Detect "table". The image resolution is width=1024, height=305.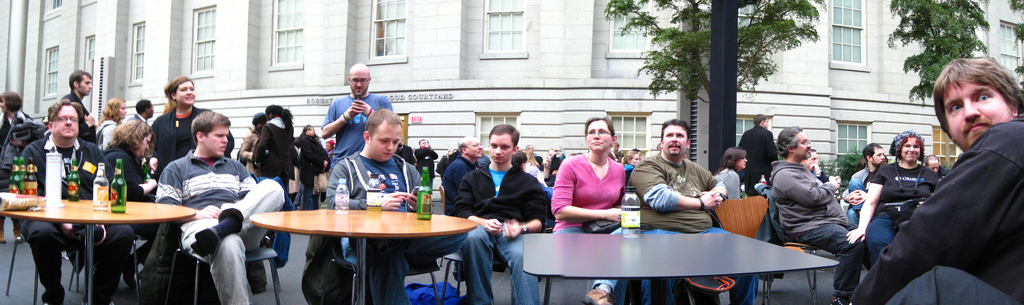
select_region(525, 230, 836, 303).
